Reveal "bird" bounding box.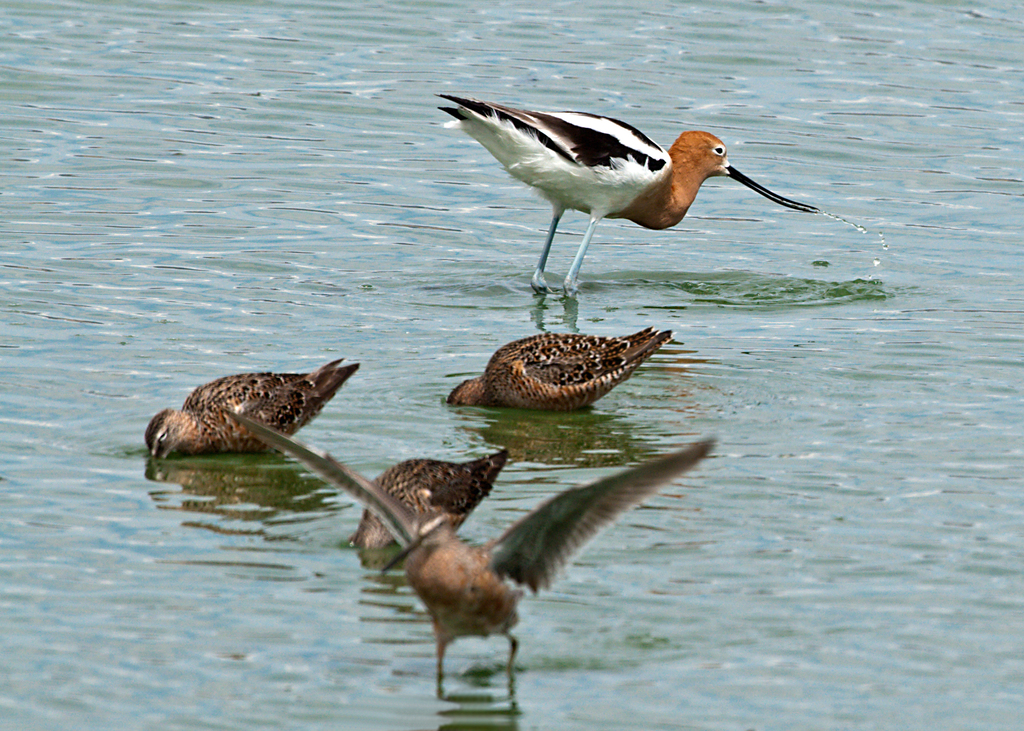
Revealed: <box>440,323,676,410</box>.
